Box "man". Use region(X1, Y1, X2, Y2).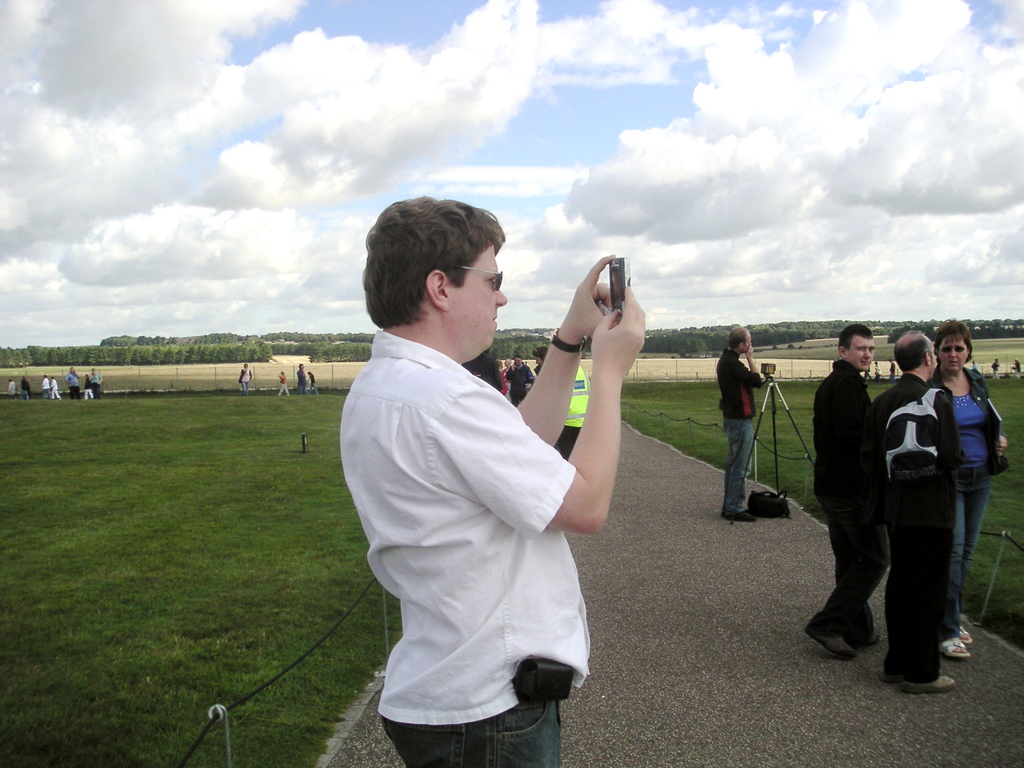
region(715, 323, 765, 524).
